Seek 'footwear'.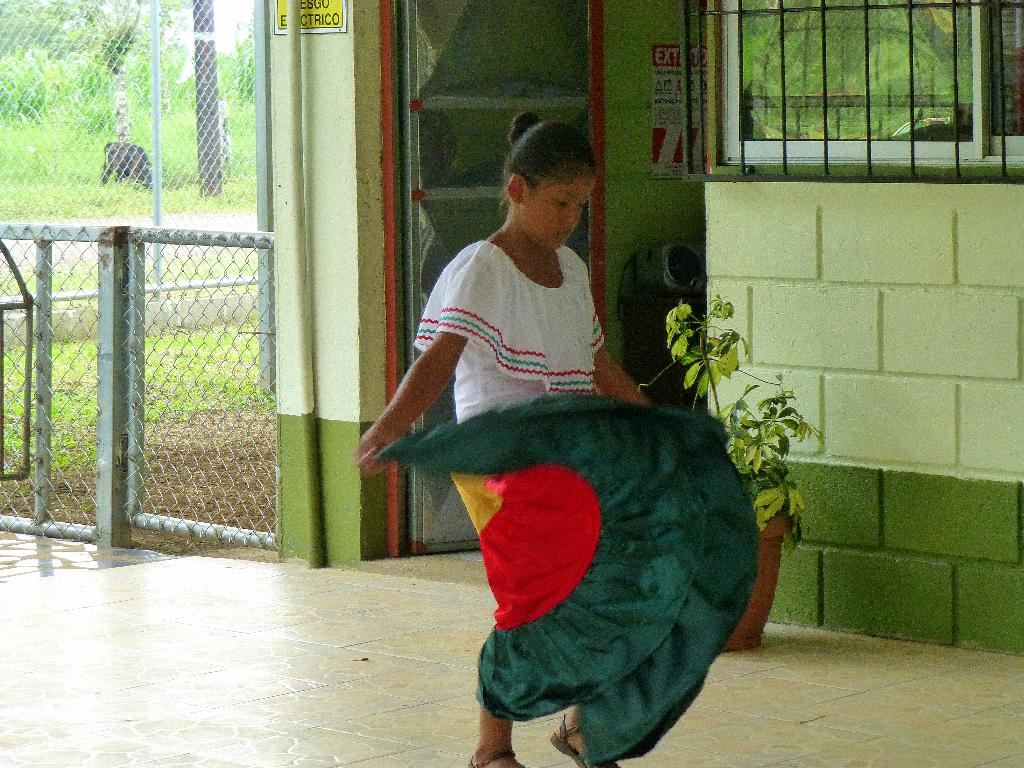
crop(546, 718, 621, 767).
